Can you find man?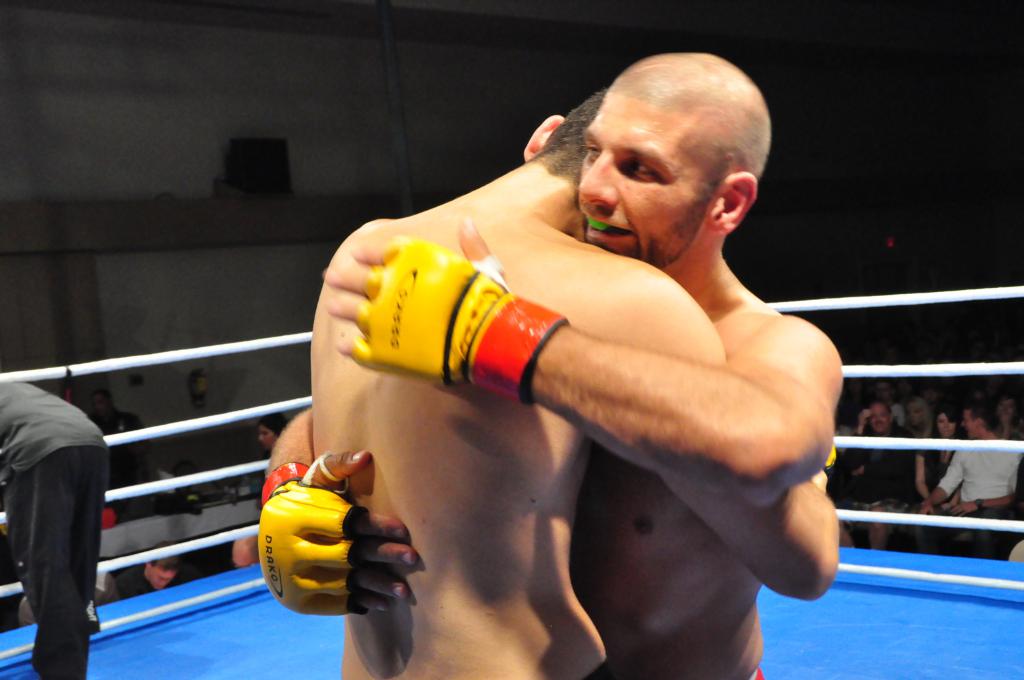
Yes, bounding box: (305, 88, 846, 679).
